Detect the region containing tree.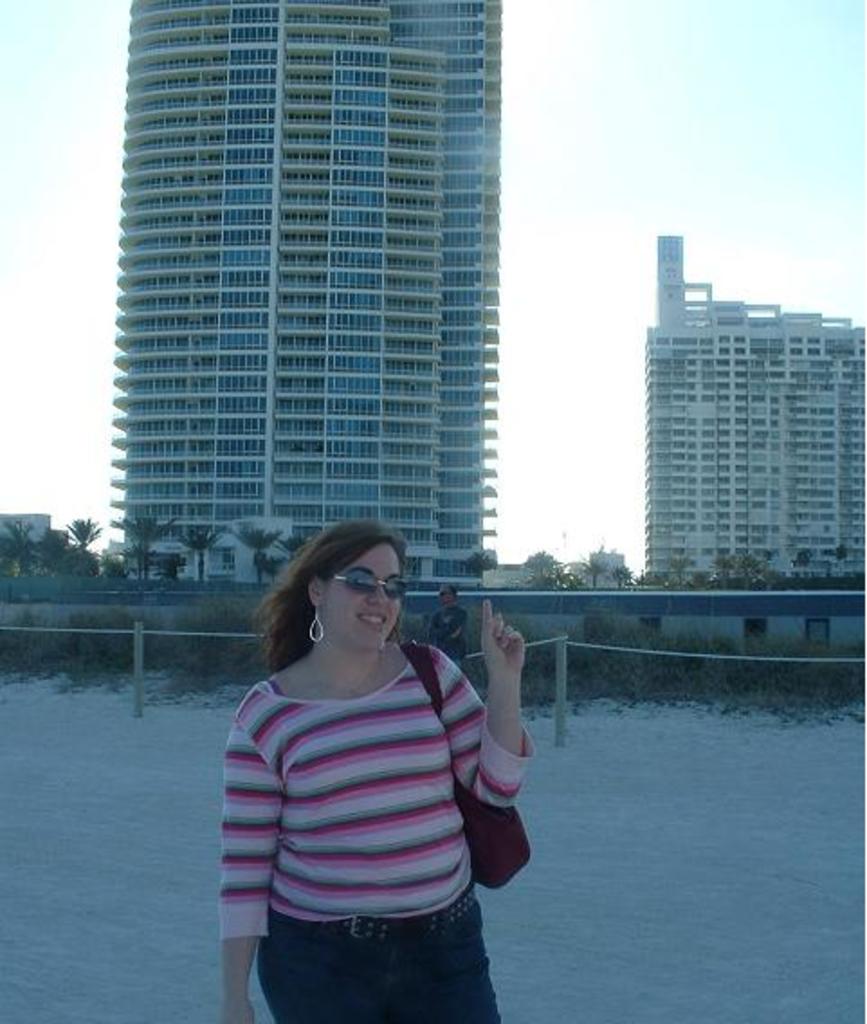
bbox=(117, 507, 177, 577).
